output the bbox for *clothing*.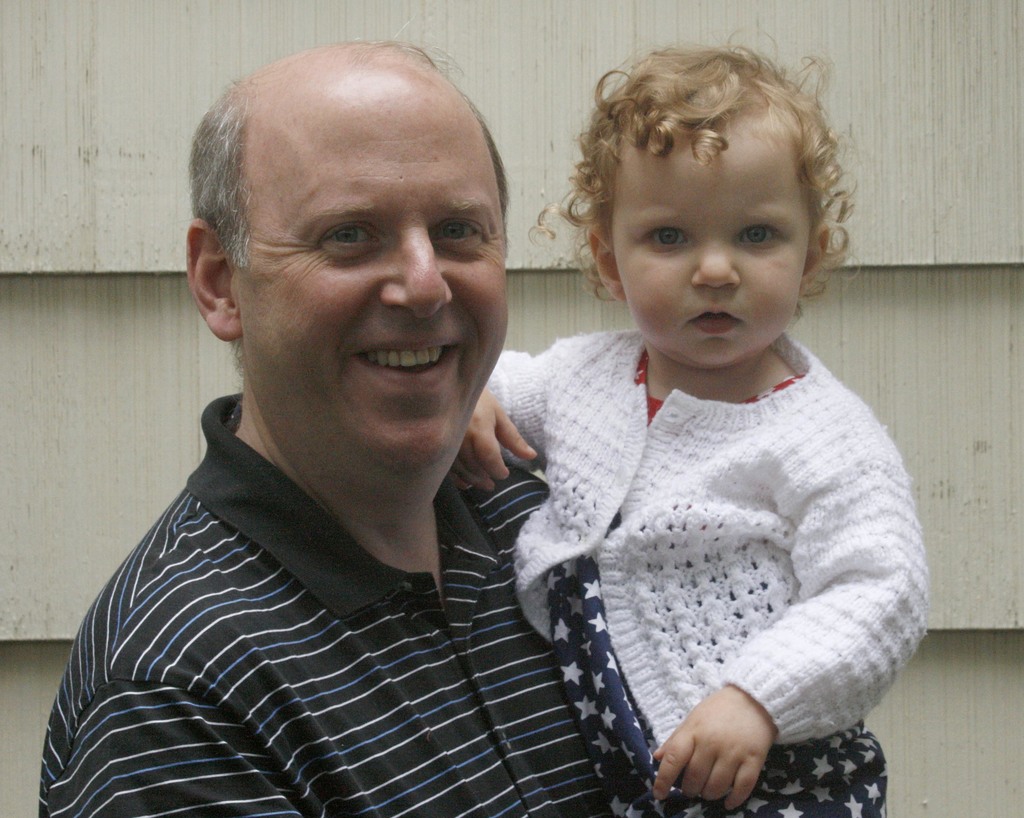
[522,270,933,799].
